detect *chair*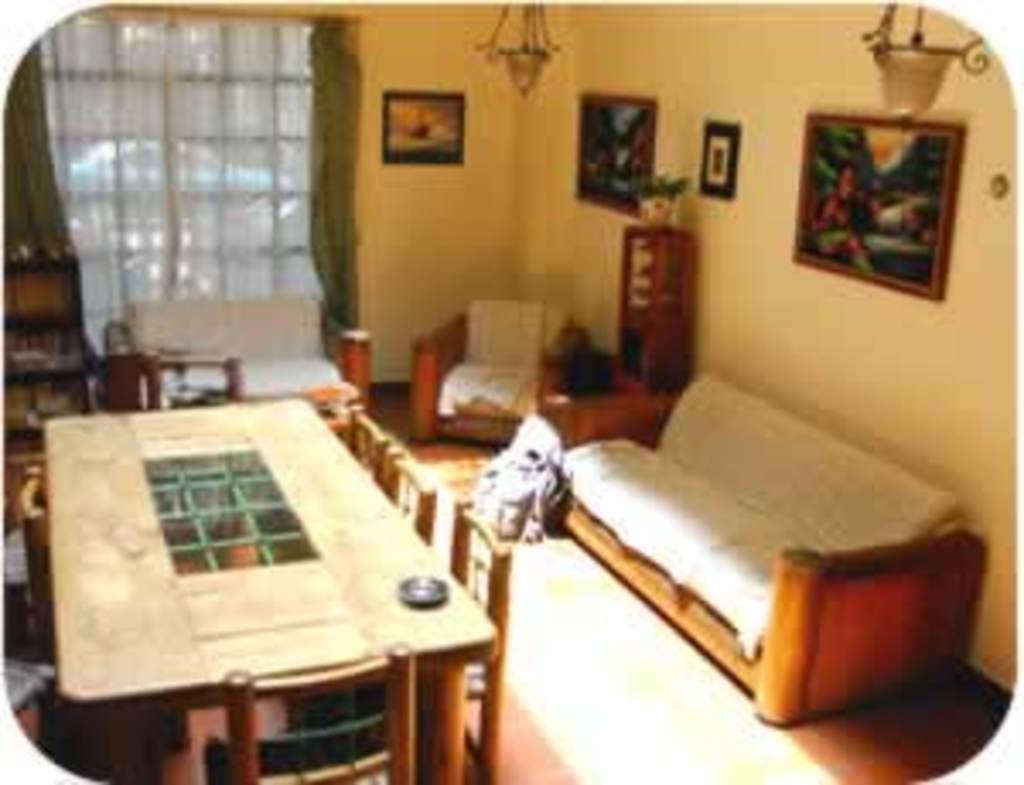
(225,642,420,782)
